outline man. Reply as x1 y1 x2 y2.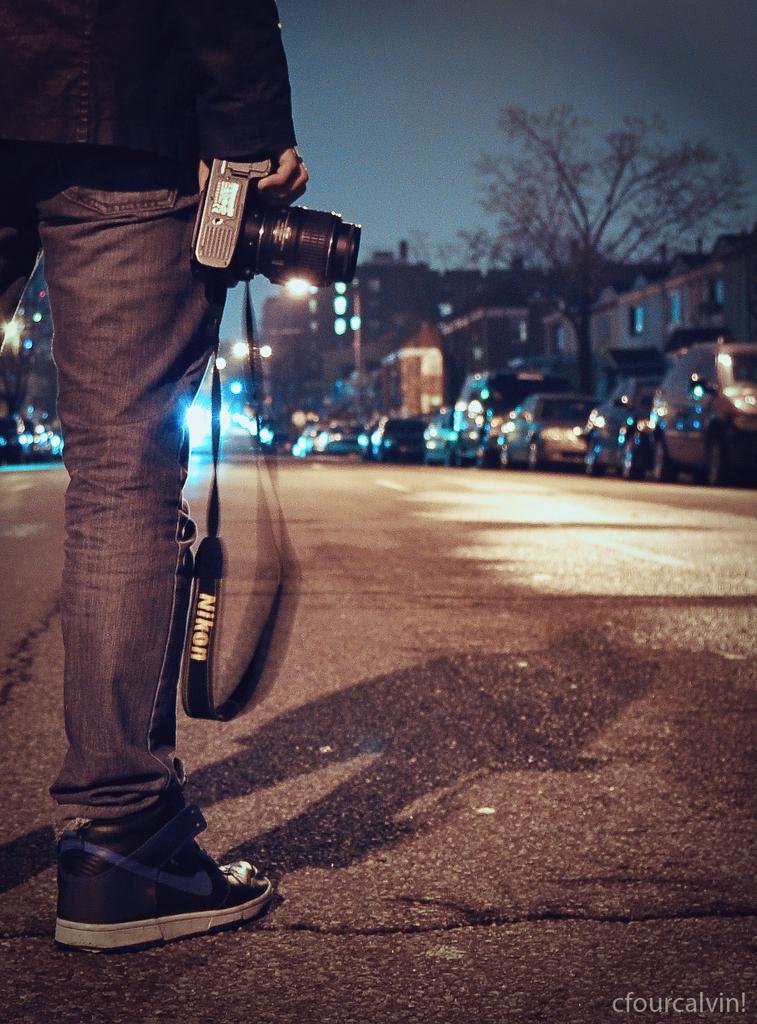
0 74 419 884.
